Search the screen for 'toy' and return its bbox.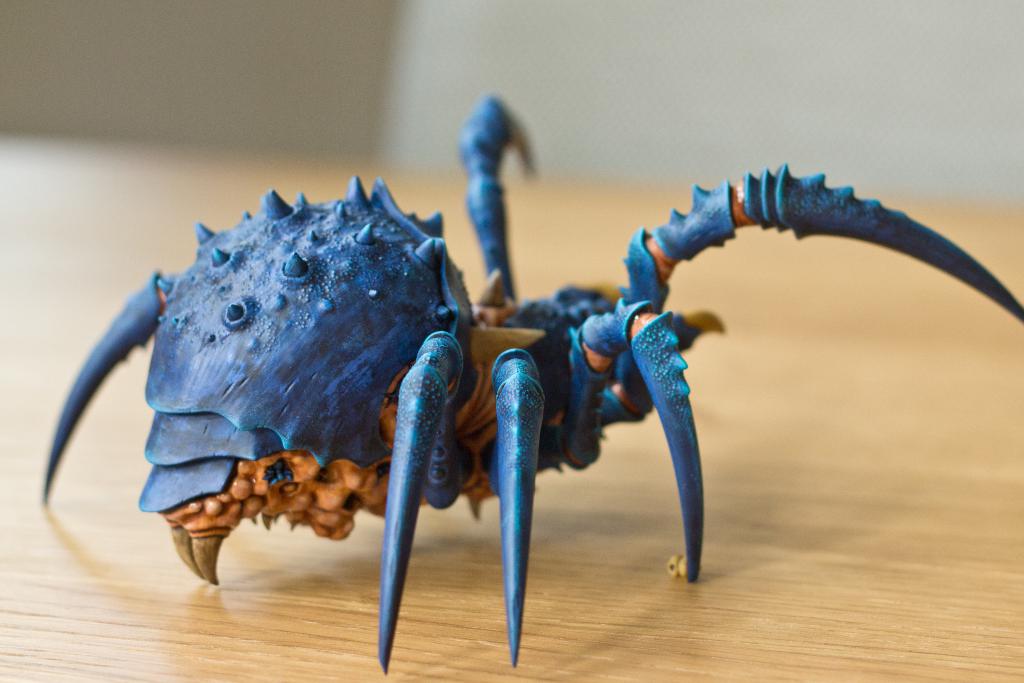
Found: Rect(46, 95, 1010, 670).
